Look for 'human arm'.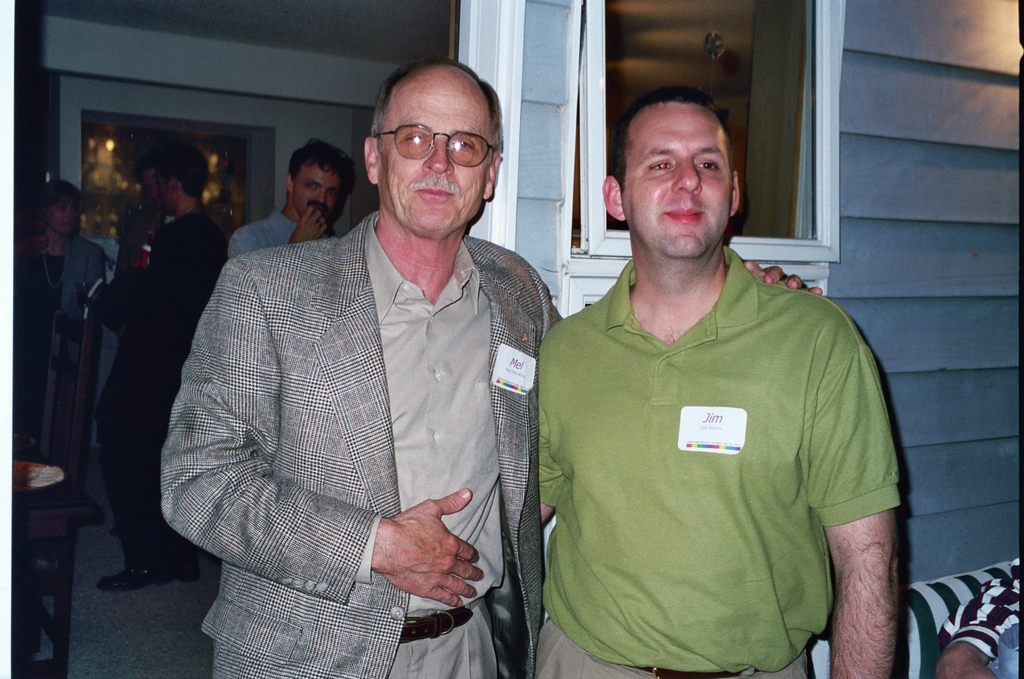
Found: {"x1": 82, "y1": 229, "x2": 185, "y2": 334}.
